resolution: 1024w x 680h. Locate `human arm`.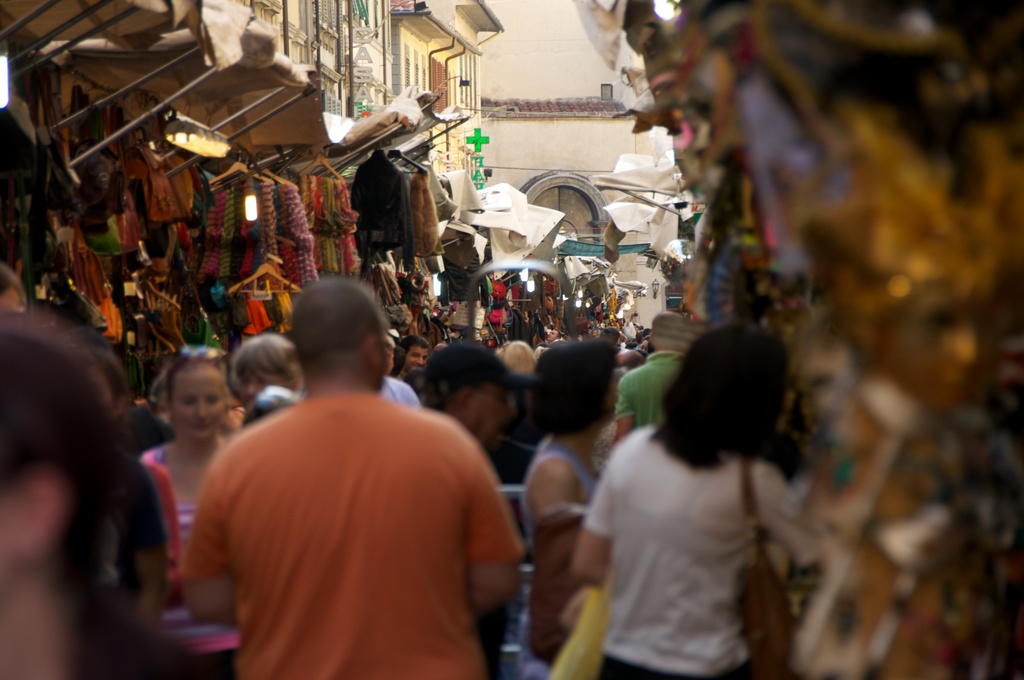
region(191, 464, 241, 656).
